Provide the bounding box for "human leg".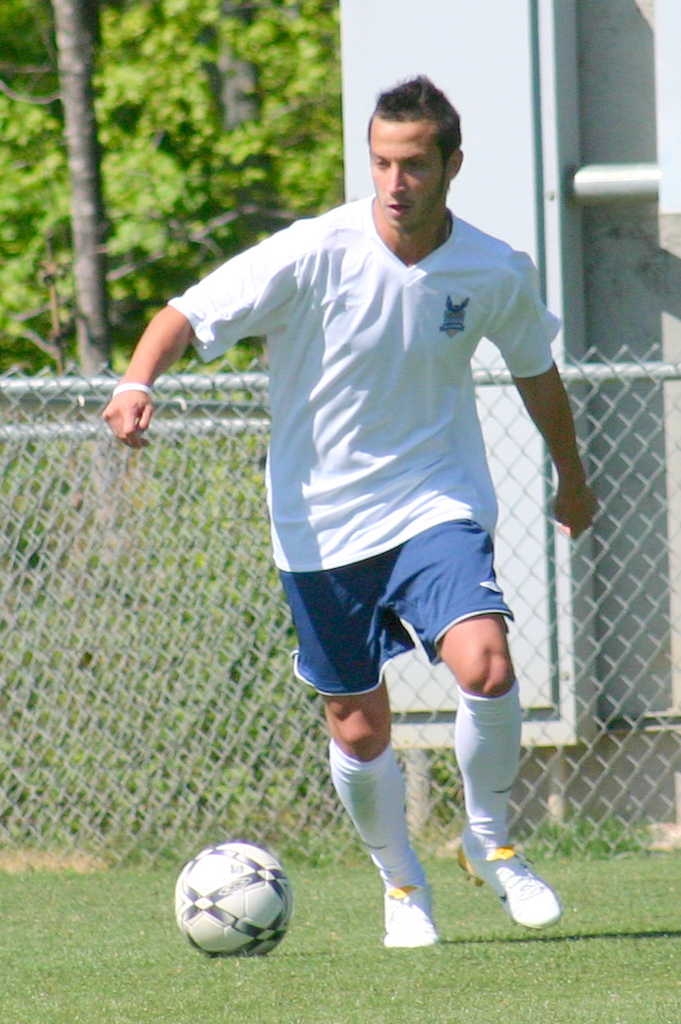
left=322, top=677, right=434, bottom=949.
